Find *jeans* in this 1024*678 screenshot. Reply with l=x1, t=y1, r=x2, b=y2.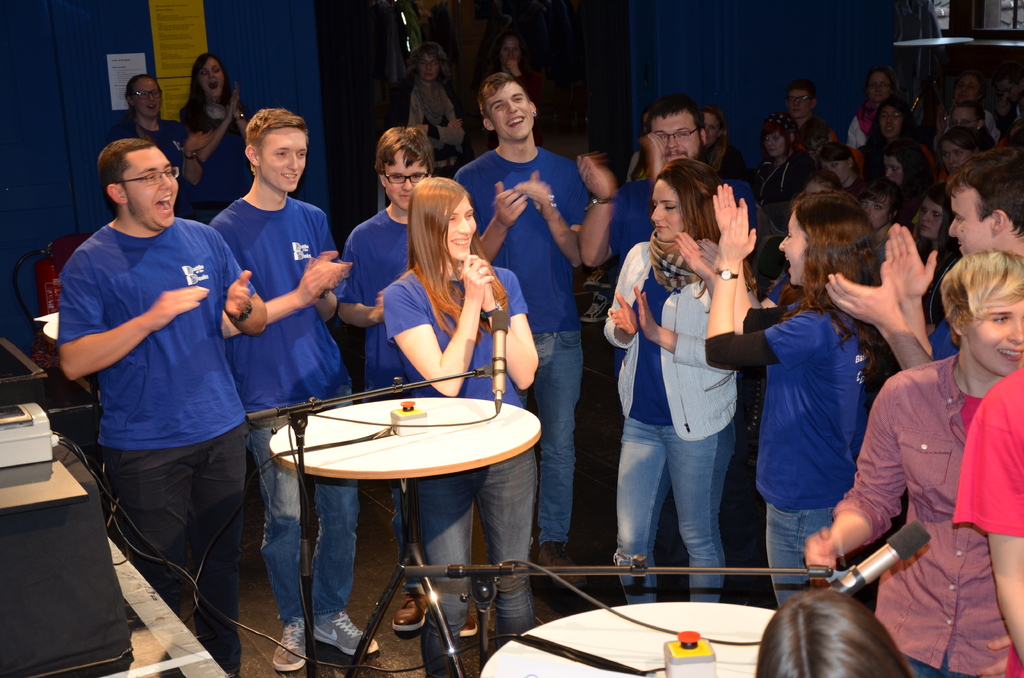
l=767, t=501, r=836, b=606.
